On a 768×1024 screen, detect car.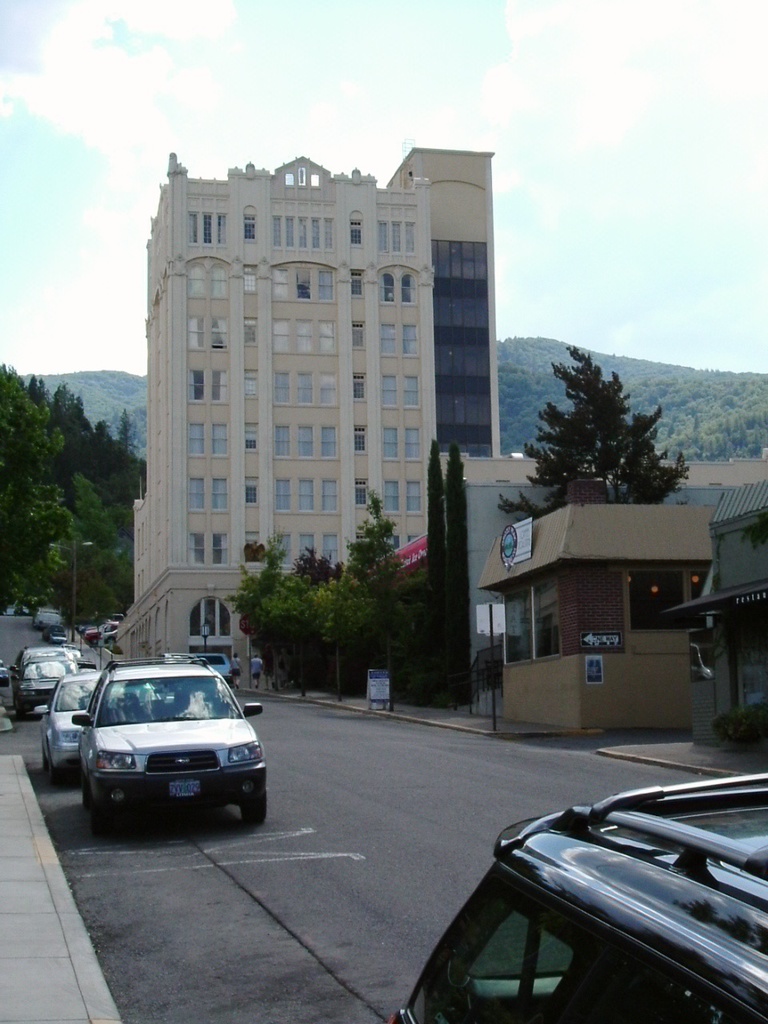
[385, 766, 767, 1023].
